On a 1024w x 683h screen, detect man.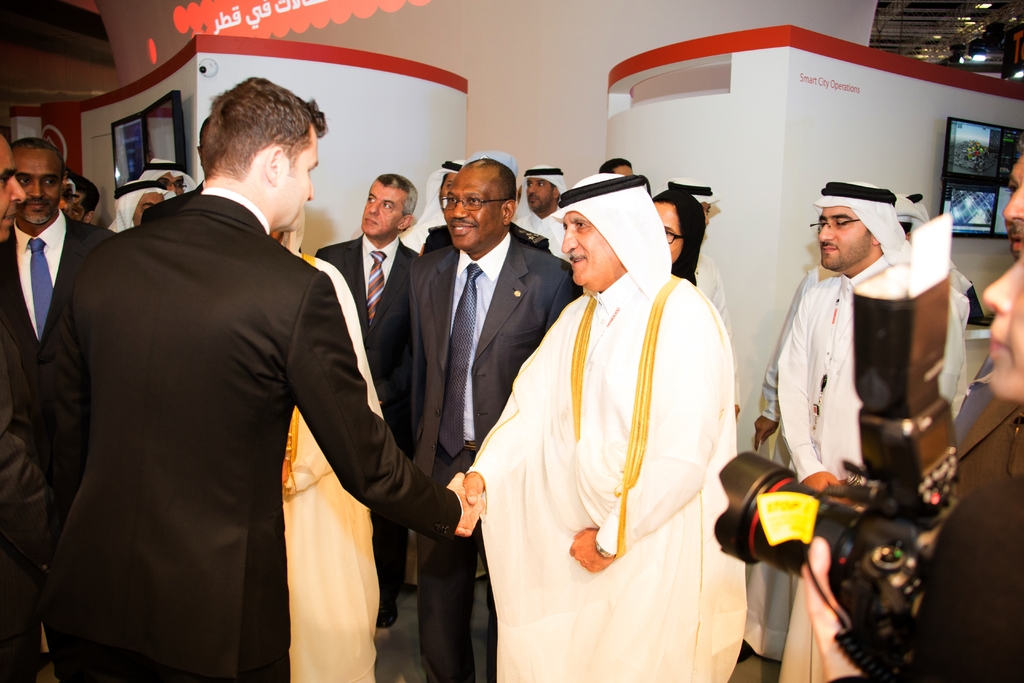
[left=314, top=172, right=430, bottom=629].
